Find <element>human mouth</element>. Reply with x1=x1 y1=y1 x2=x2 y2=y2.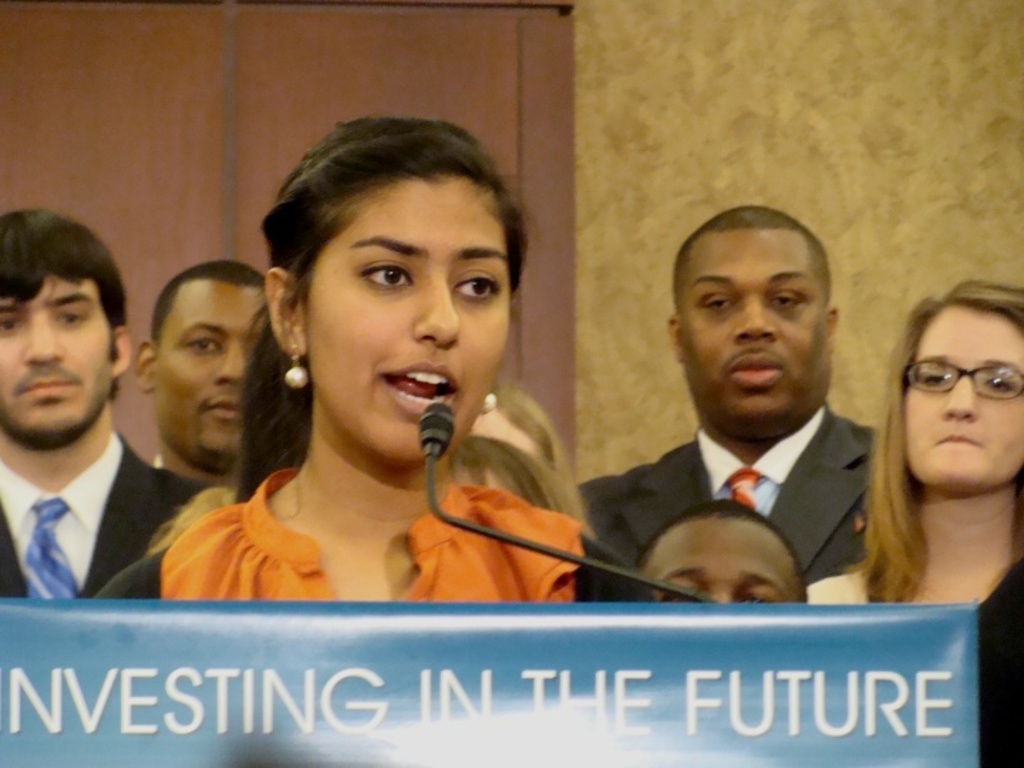
x1=930 y1=428 x2=987 y2=455.
